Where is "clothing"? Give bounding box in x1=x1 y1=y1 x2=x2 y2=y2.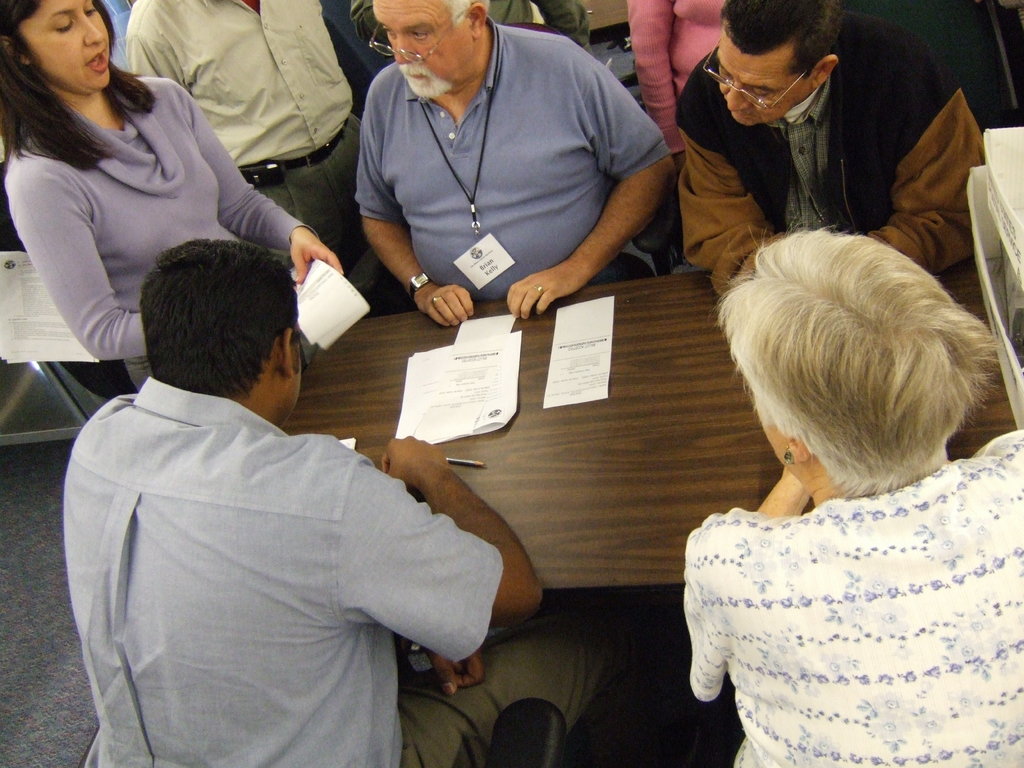
x1=57 y1=333 x2=492 y2=754.
